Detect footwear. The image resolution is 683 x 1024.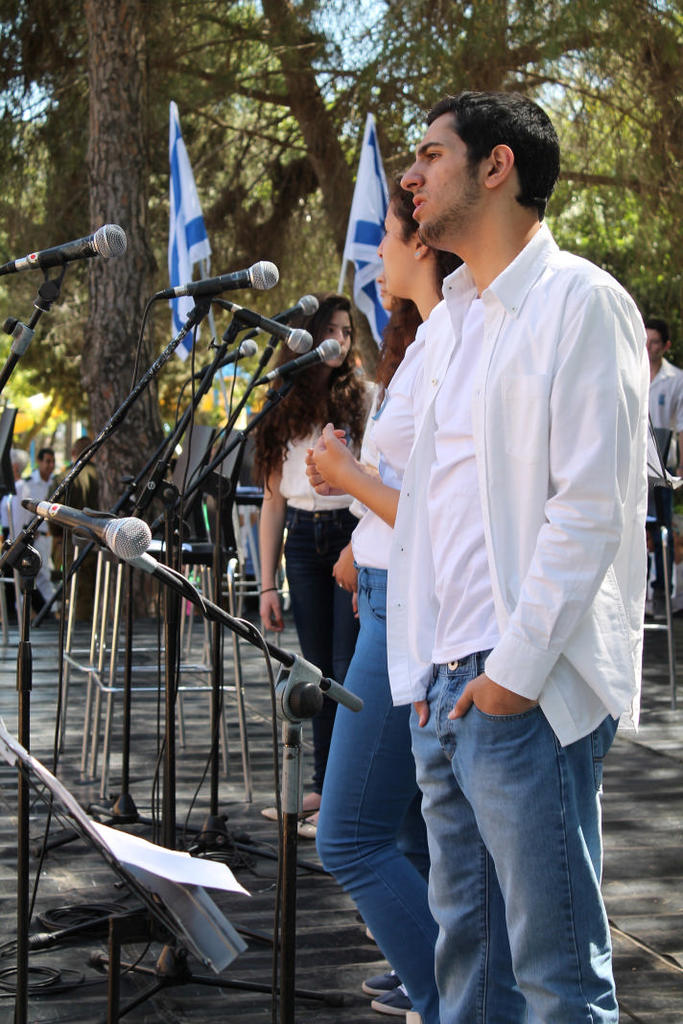
BBox(358, 974, 401, 993).
